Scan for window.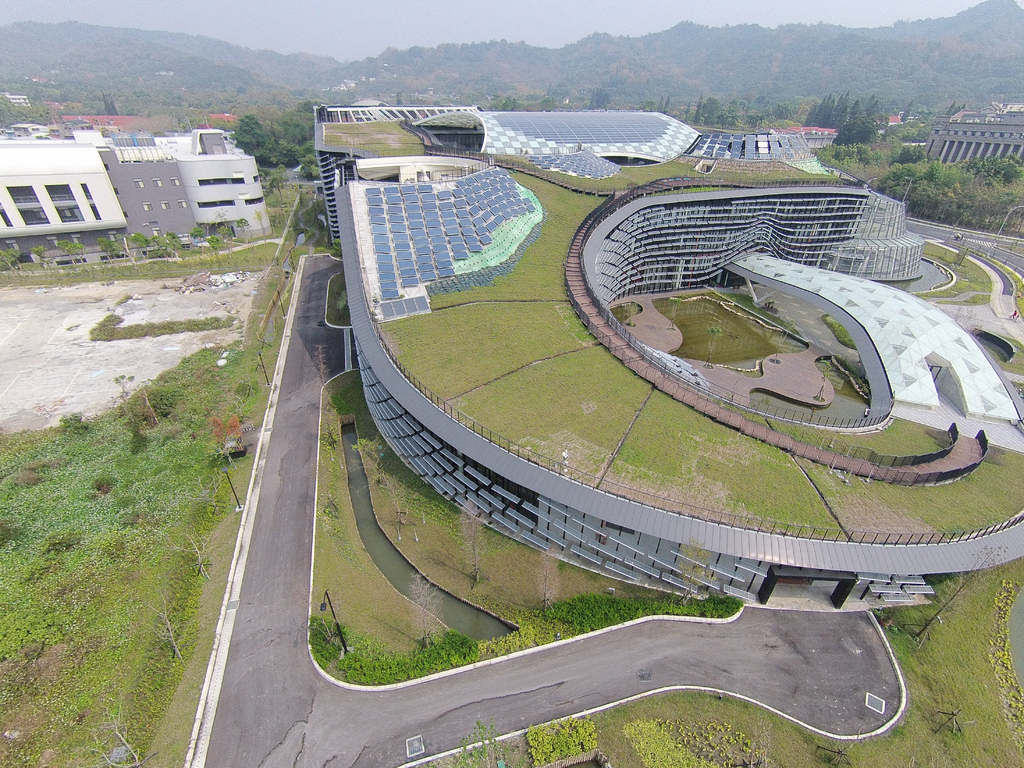
Scan result: (x1=168, y1=175, x2=177, y2=188).
